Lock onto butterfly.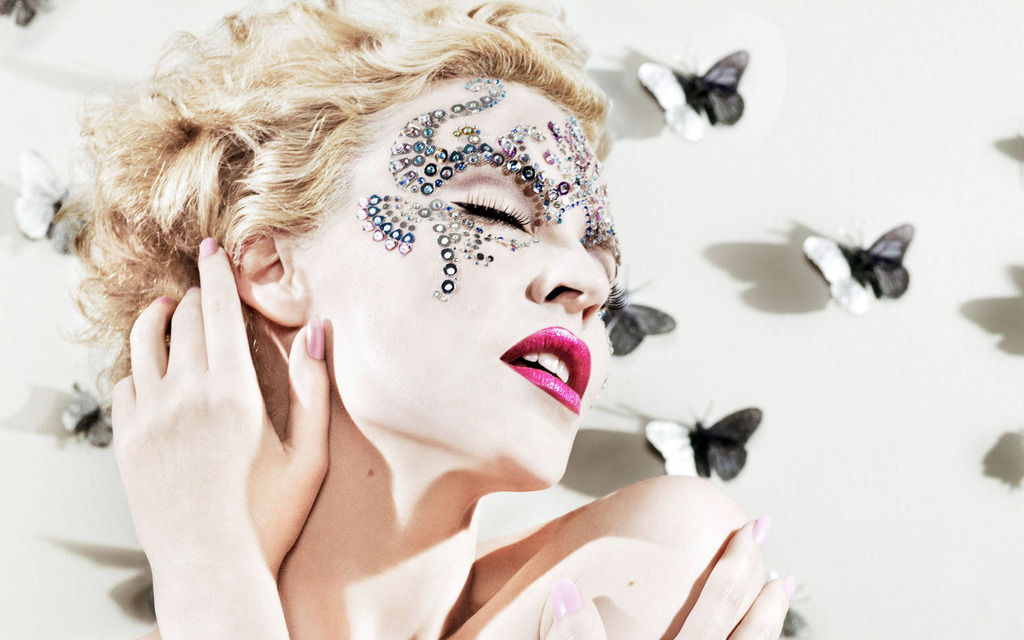
Locked: bbox=(633, 36, 757, 143).
